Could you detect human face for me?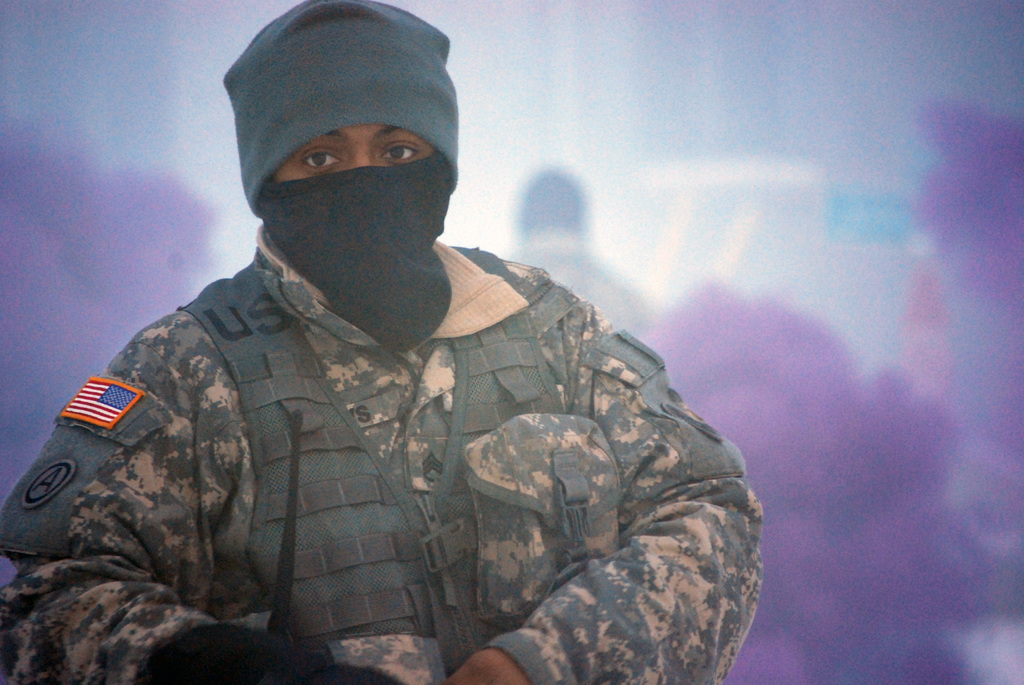
Detection result: BBox(268, 123, 430, 180).
